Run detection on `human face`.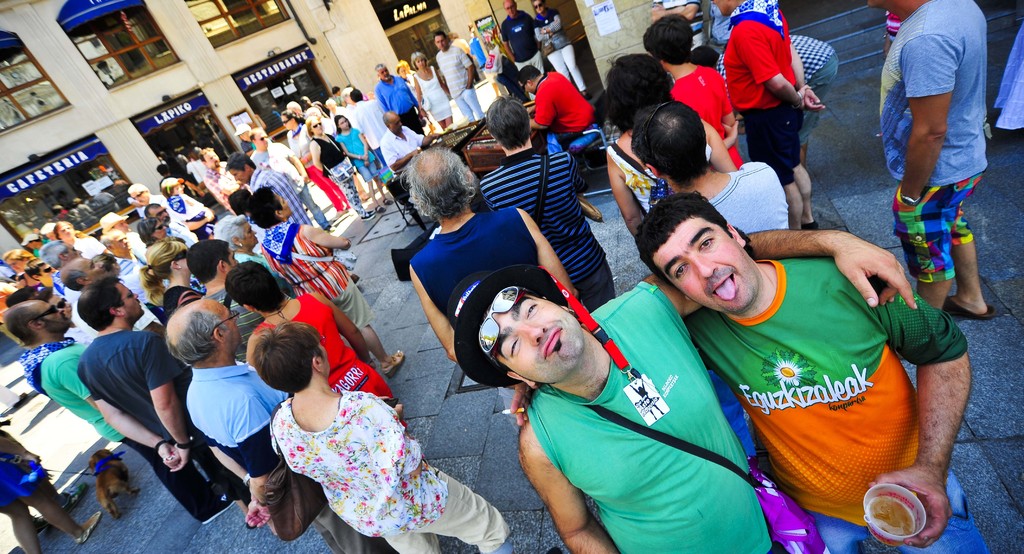
Result: <box>113,278,149,320</box>.
